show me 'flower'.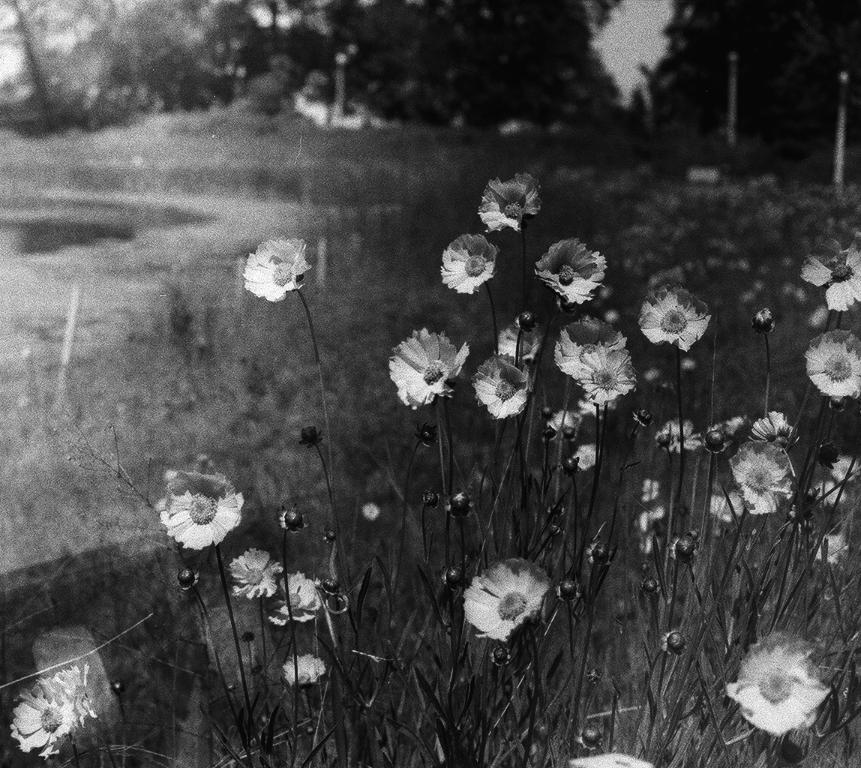
'flower' is here: [546, 405, 586, 433].
